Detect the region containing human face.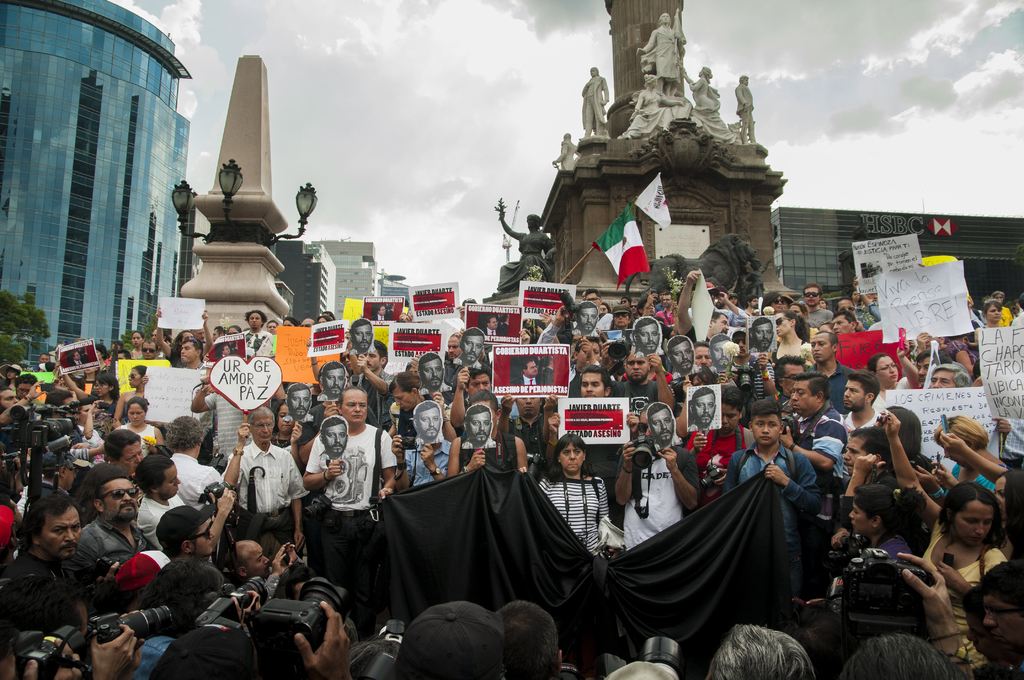
[left=419, top=358, right=444, bottom=391].
